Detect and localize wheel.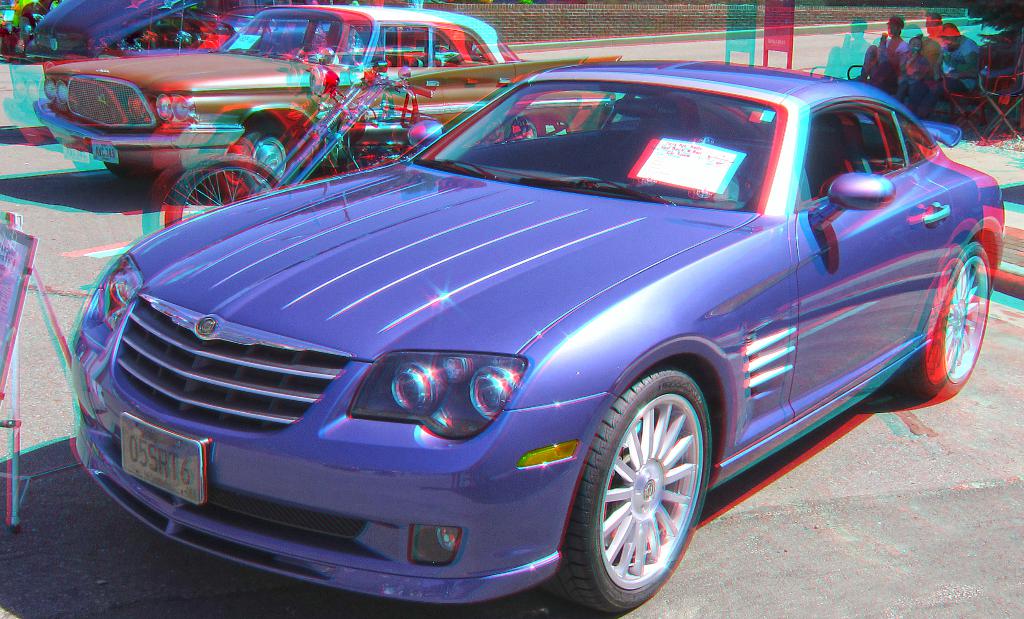
Localized at 892/236/1000/406.
